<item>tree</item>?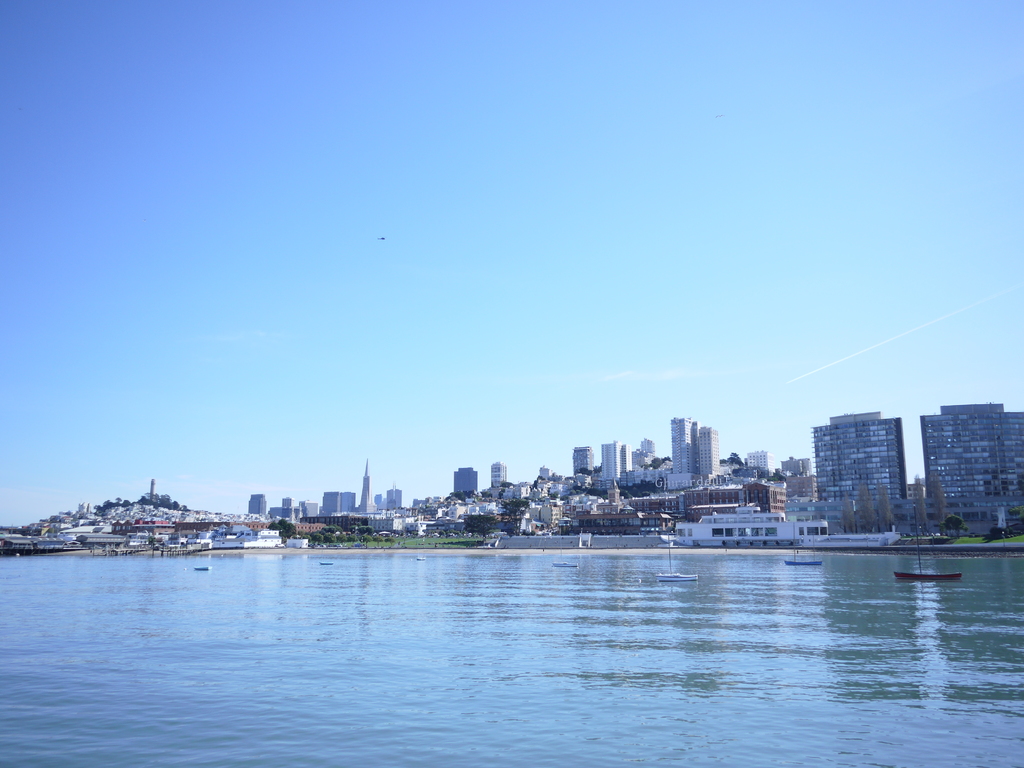
857:482:872:531
